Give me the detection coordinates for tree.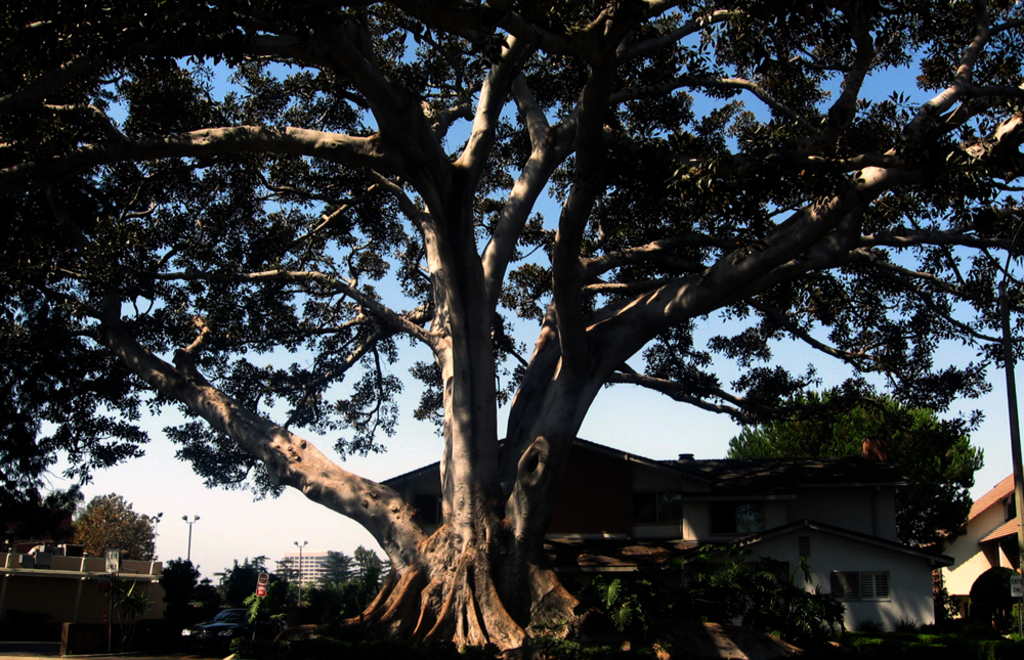
locate(597, 545, 848, 643).
